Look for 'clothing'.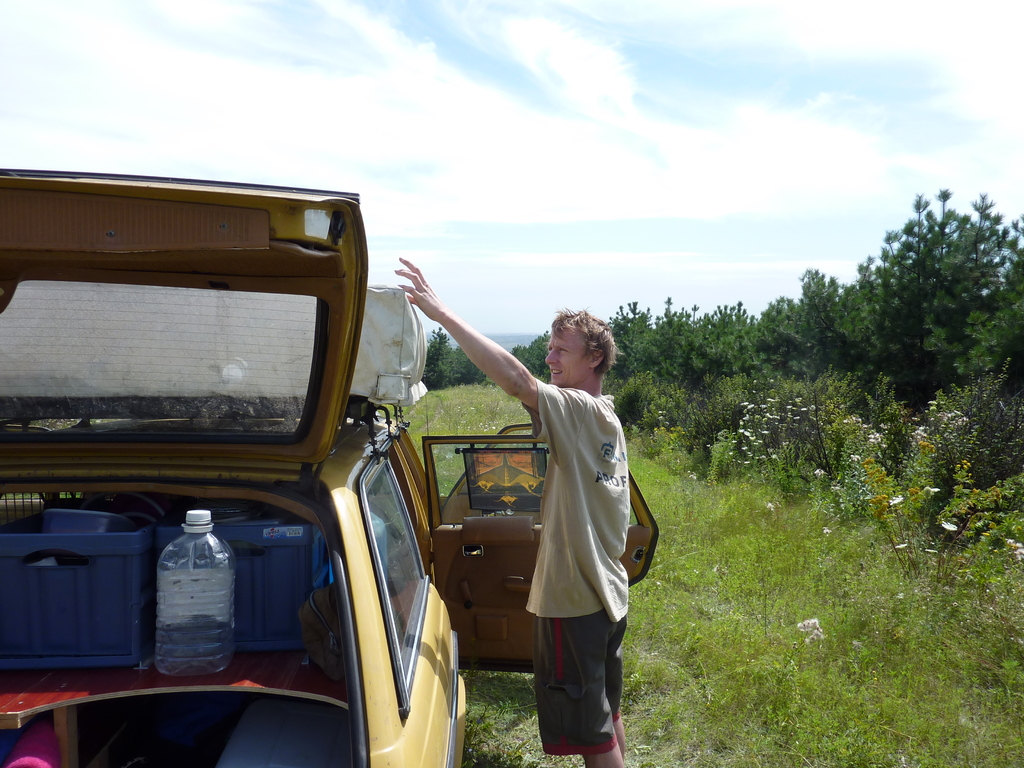
Found: {"left": 536, "top": 611, "right": 629, "bottom": 753}.
